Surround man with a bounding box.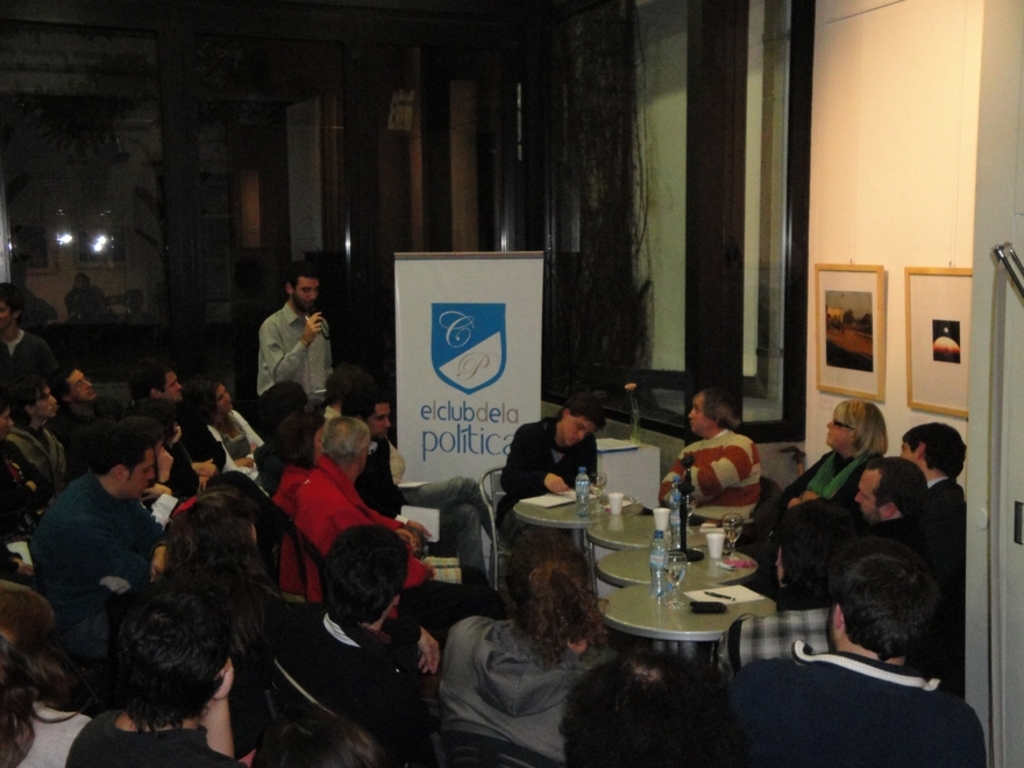
(897,419,969,552).
